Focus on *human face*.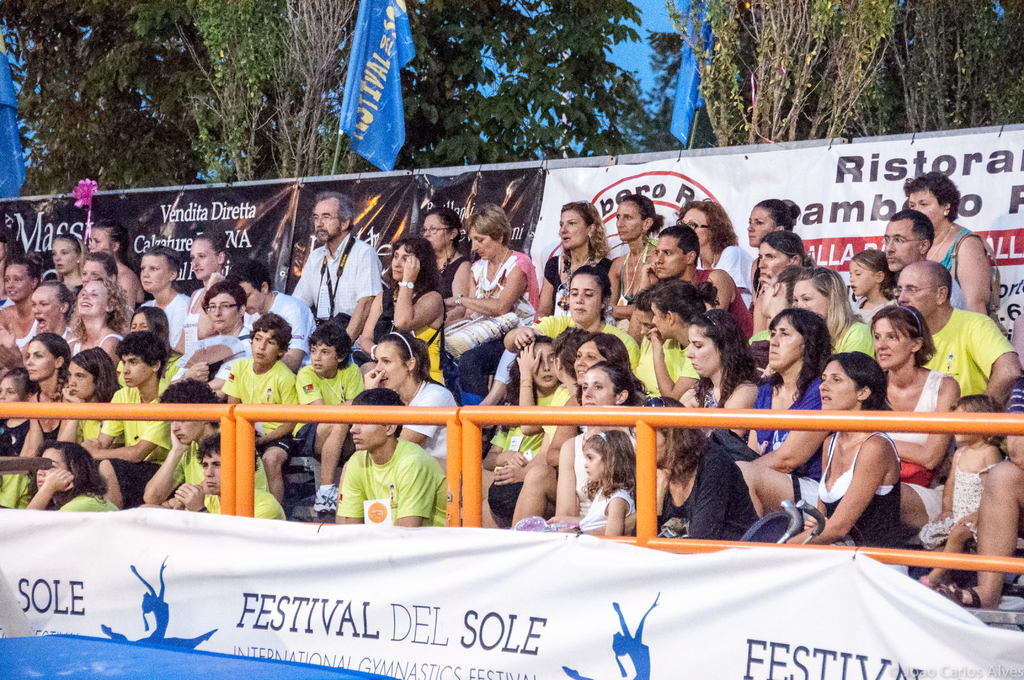
Focused at [244,280,260,311].
